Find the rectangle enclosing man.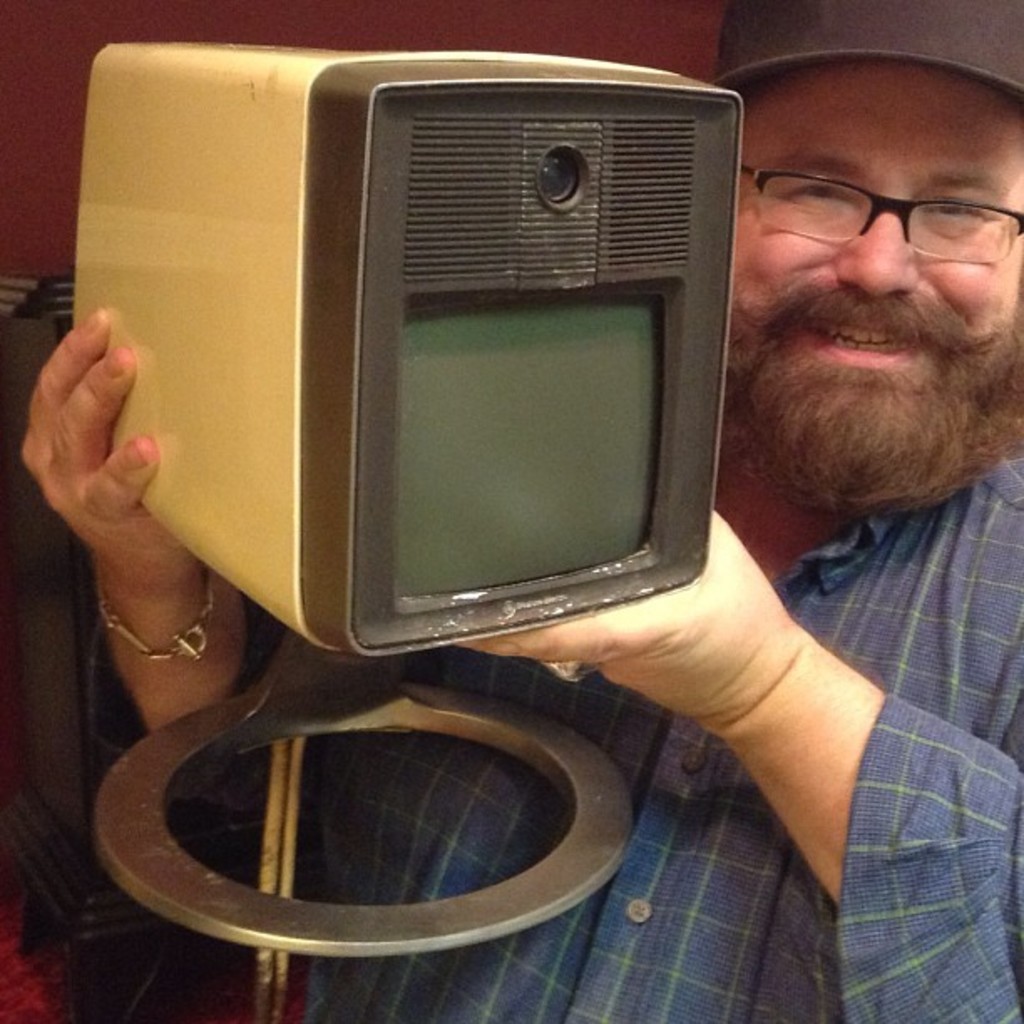
8 0 1022 1022.
